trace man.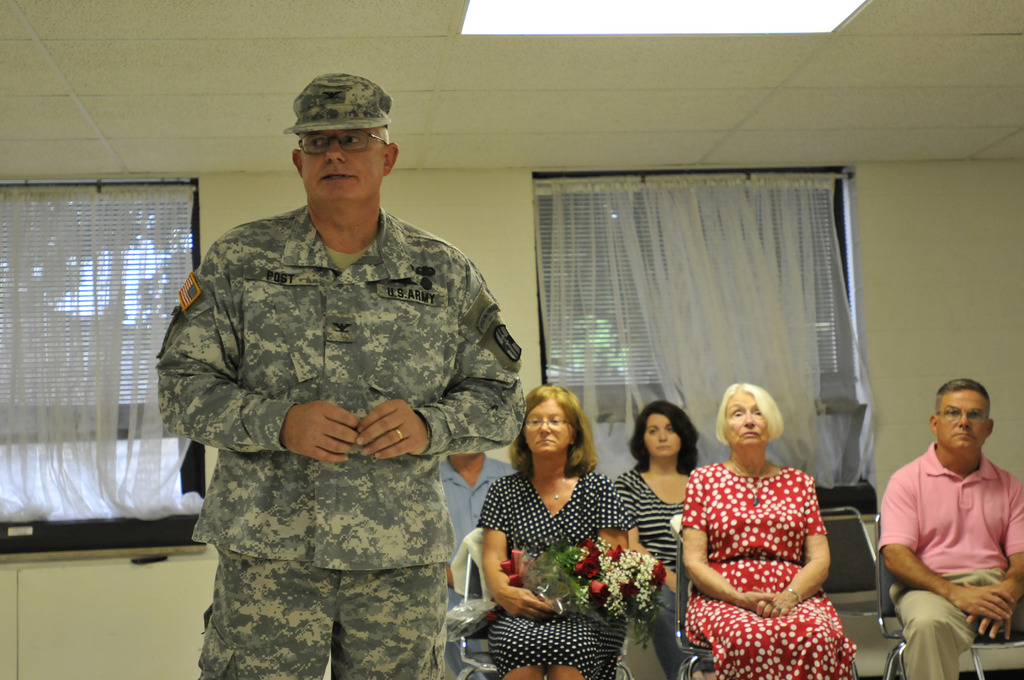
Traced to {"left": 435, "top": 439, "right": 523, "bottom": 592}.
